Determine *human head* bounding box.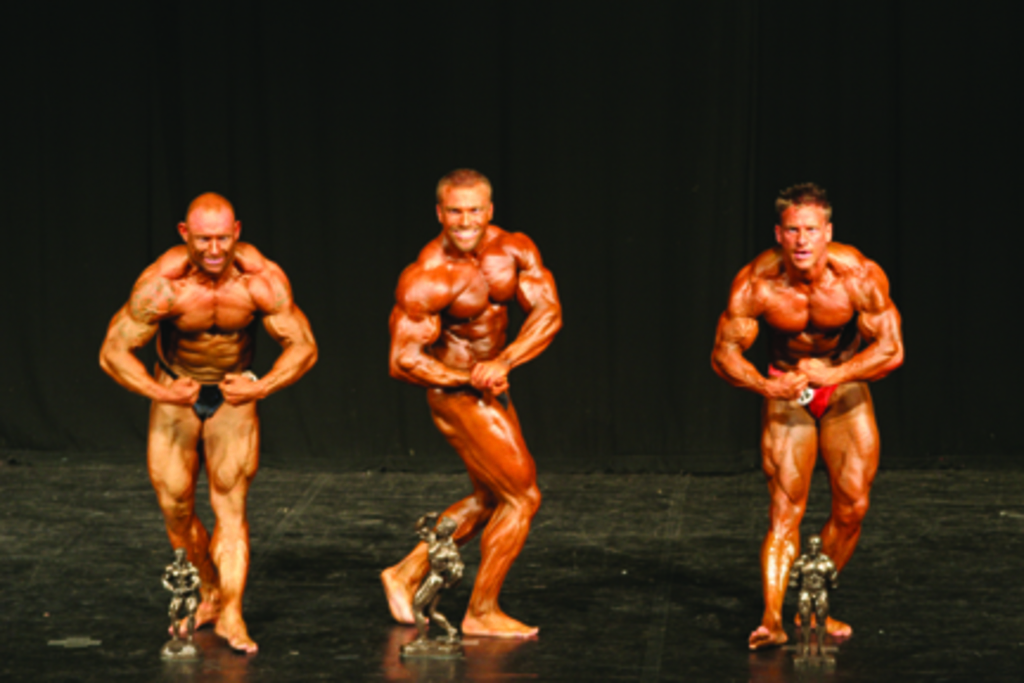
Determined: [775, 187, 834, 270].
